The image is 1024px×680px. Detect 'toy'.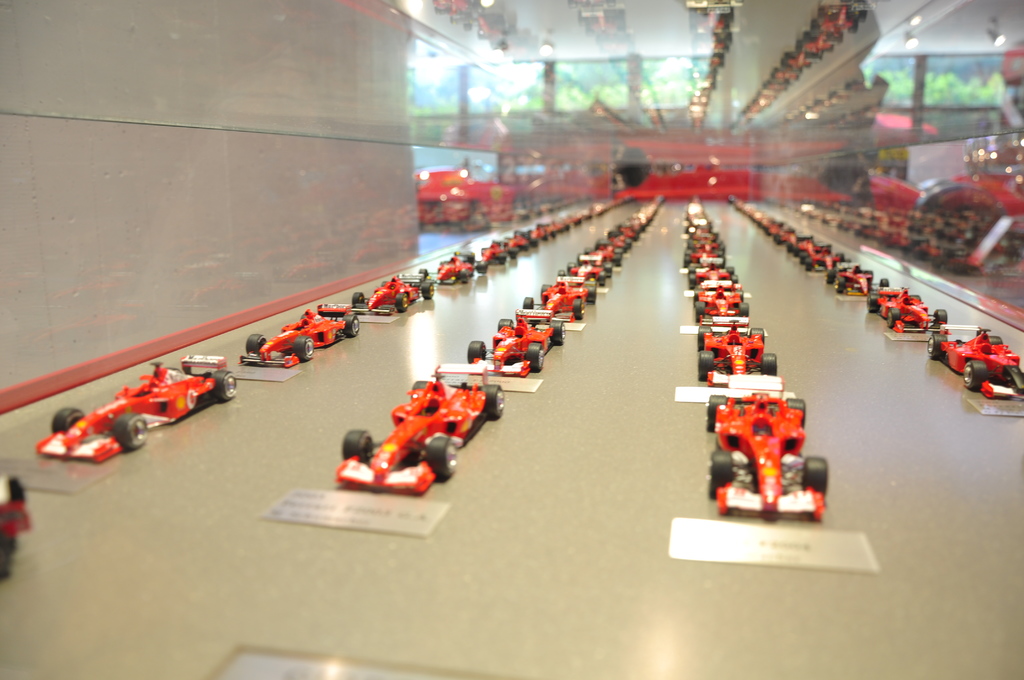
Detection: <region>339, 268, 439, 320</region>.
